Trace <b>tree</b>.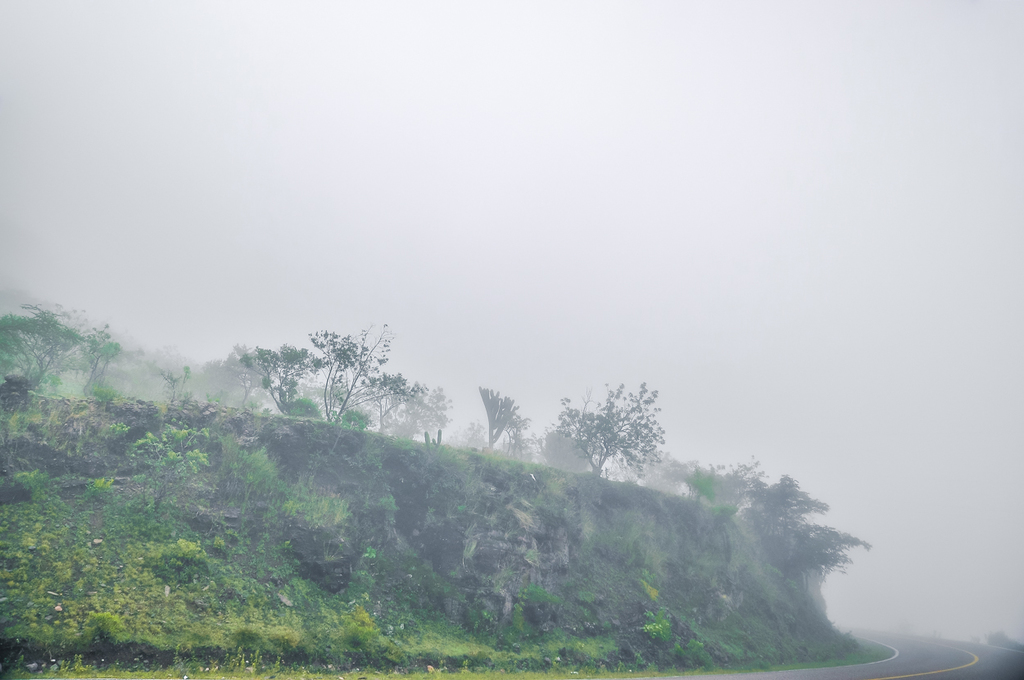
Traced to [left=539, top=371, right=662, bottom=481].
